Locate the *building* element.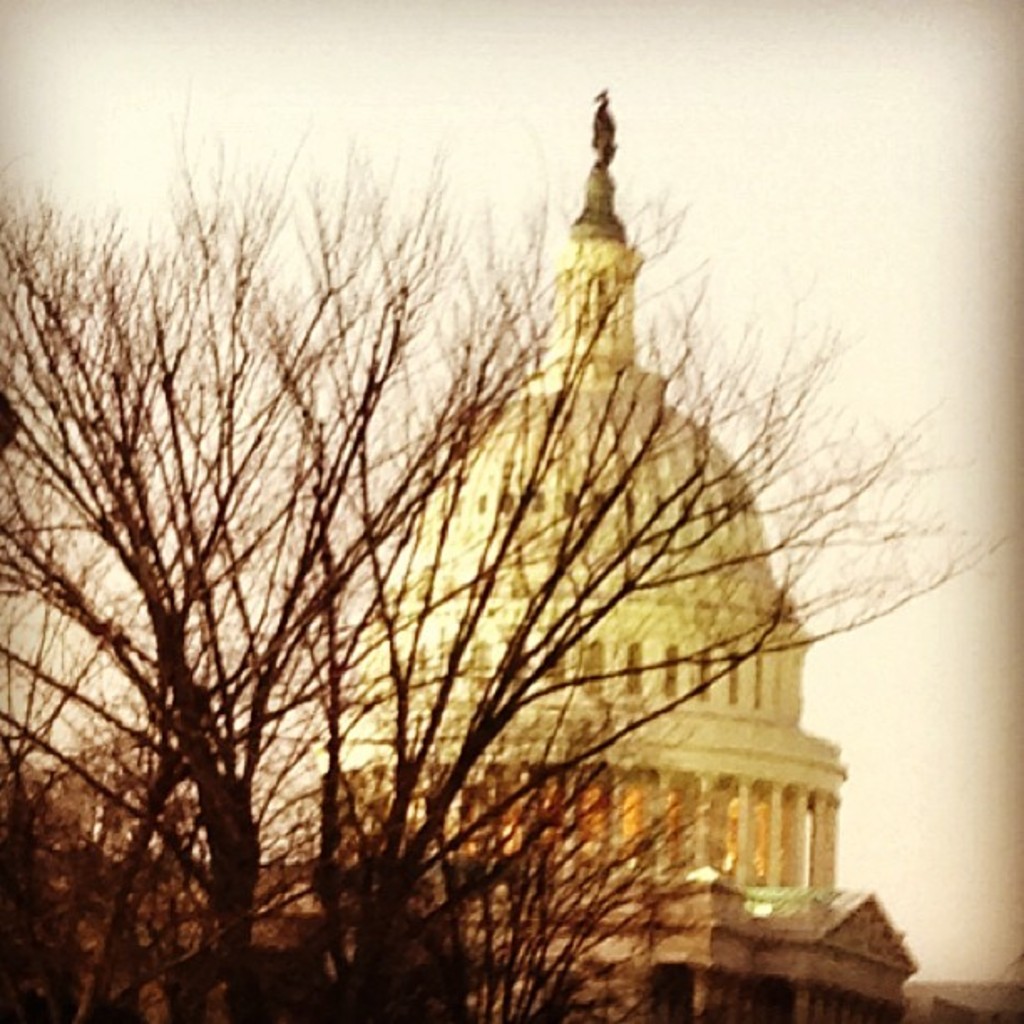
Element bbox: bbox=(318, 92, 917, 1019).
